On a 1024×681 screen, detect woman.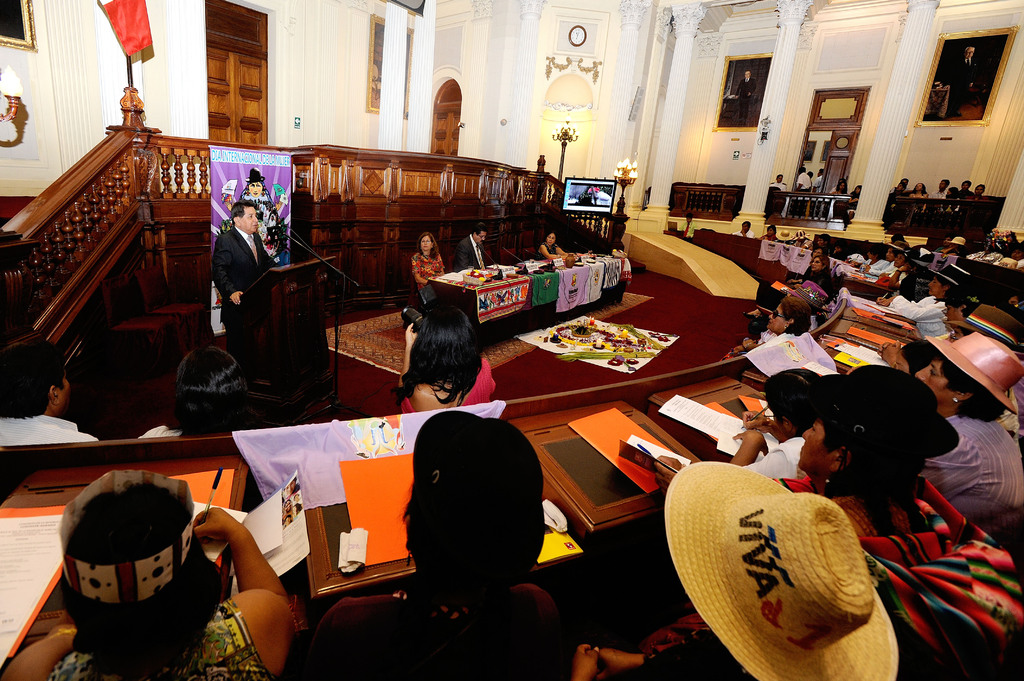
l=534, t=230, r=571, b=266.
